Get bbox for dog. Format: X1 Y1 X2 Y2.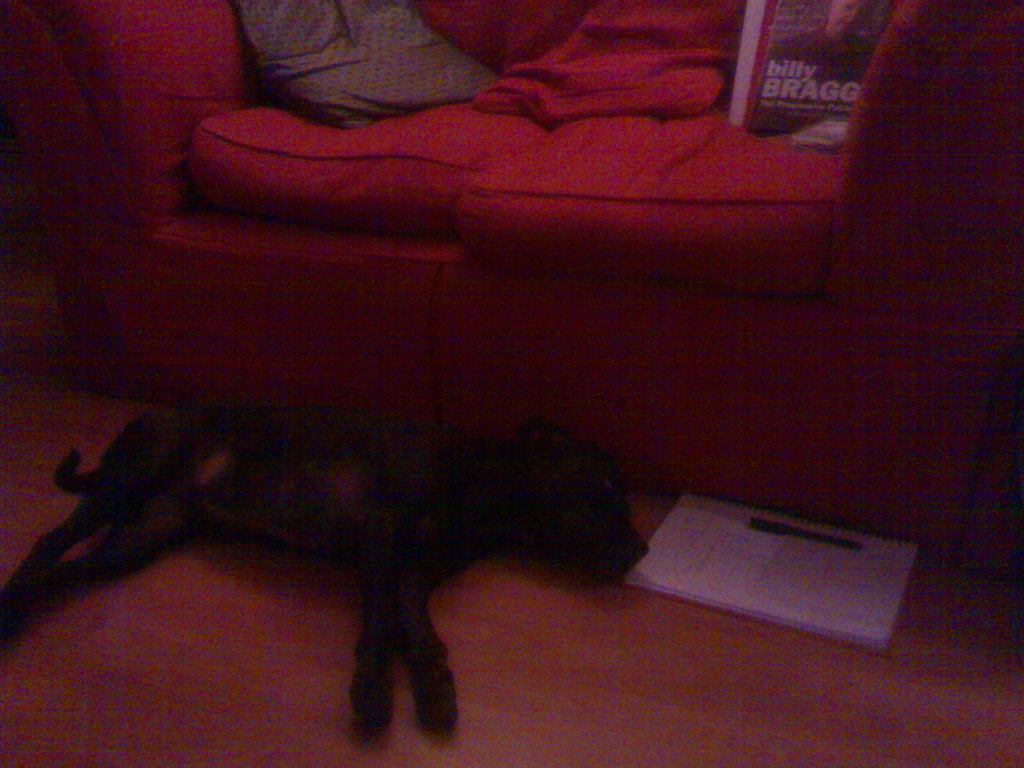
1 414 659 753.
